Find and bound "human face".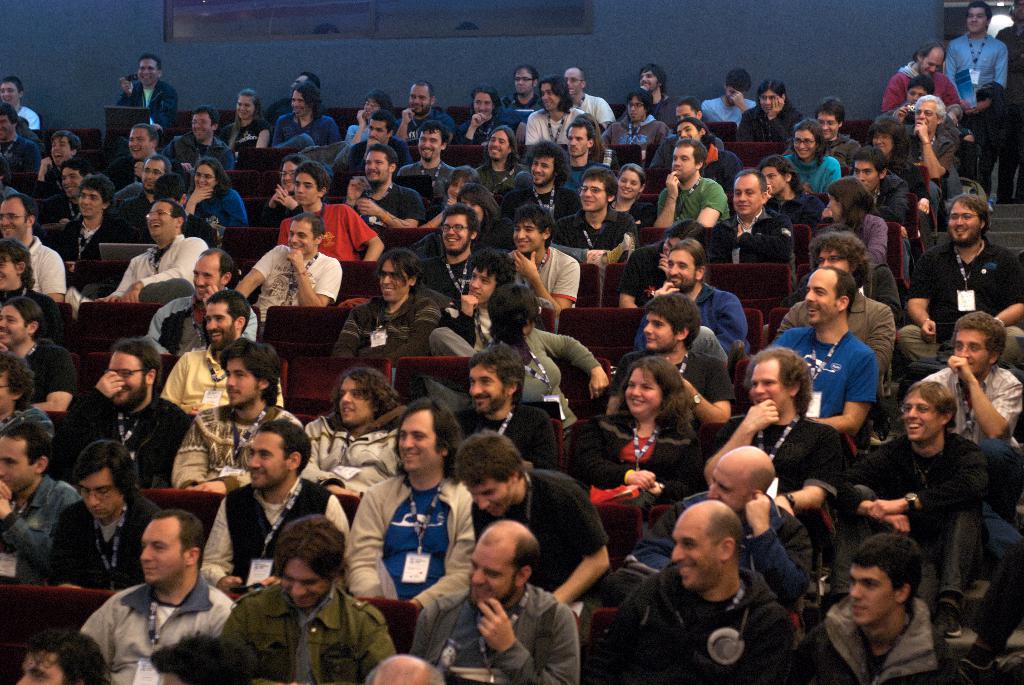
Bound: pyautogui.locateOnScreen(515, 224, 547, 252).
